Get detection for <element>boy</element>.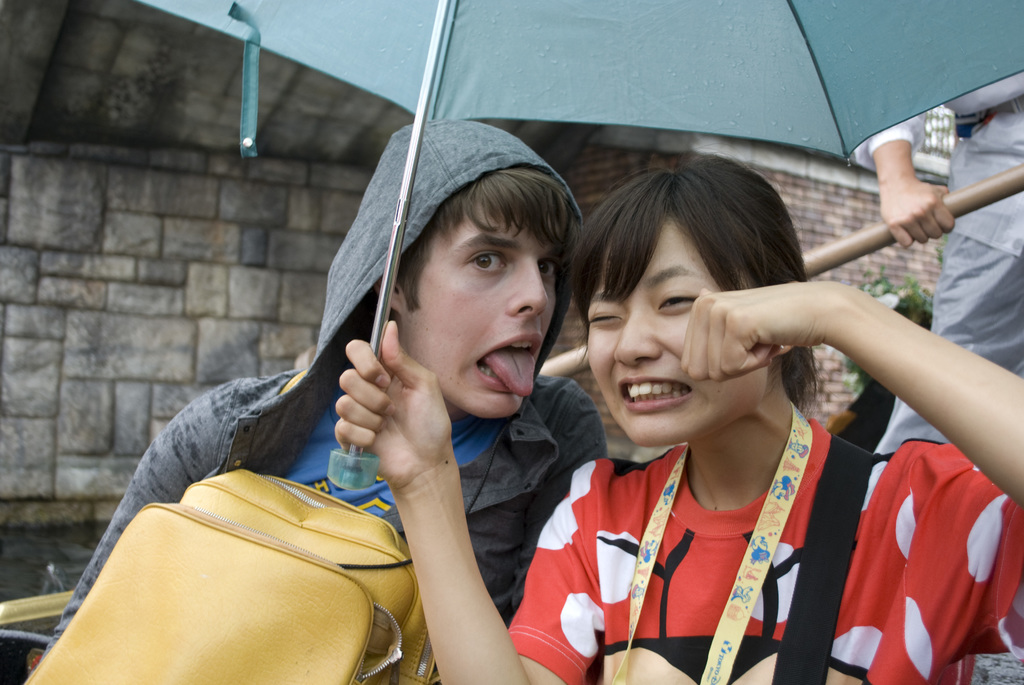
Detection: [x1=32, y1=110, x2=607, y2=684].
